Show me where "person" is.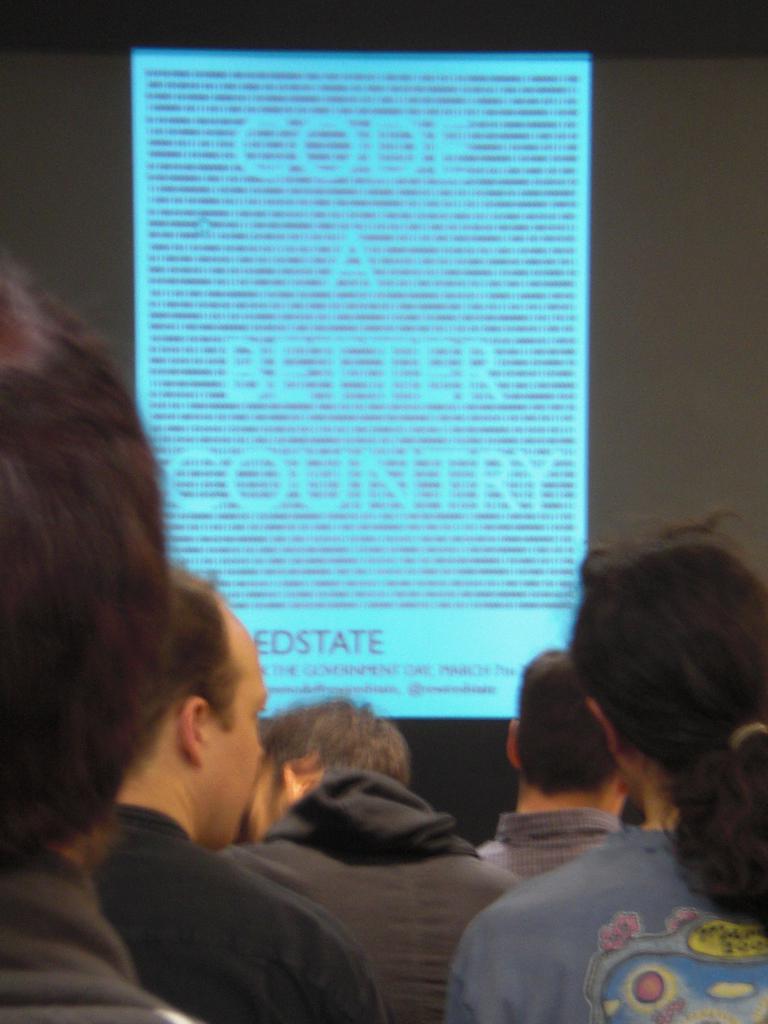
"person" is at bbox=[439, 509, 767, 1023].
